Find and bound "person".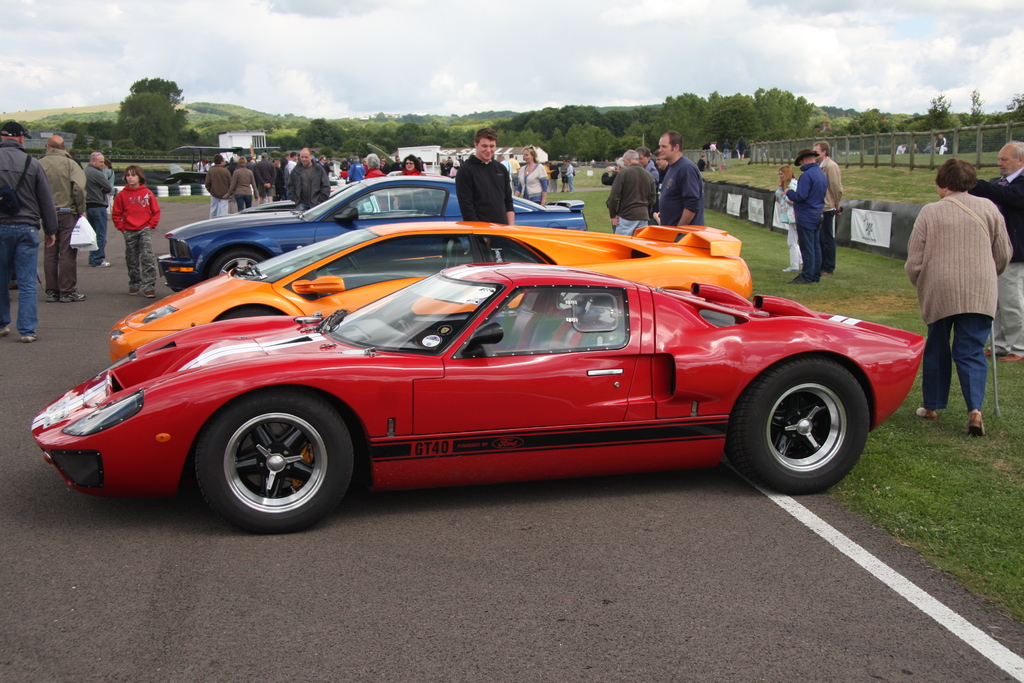
Bound: bbox=[278, 152, 289, 169].
